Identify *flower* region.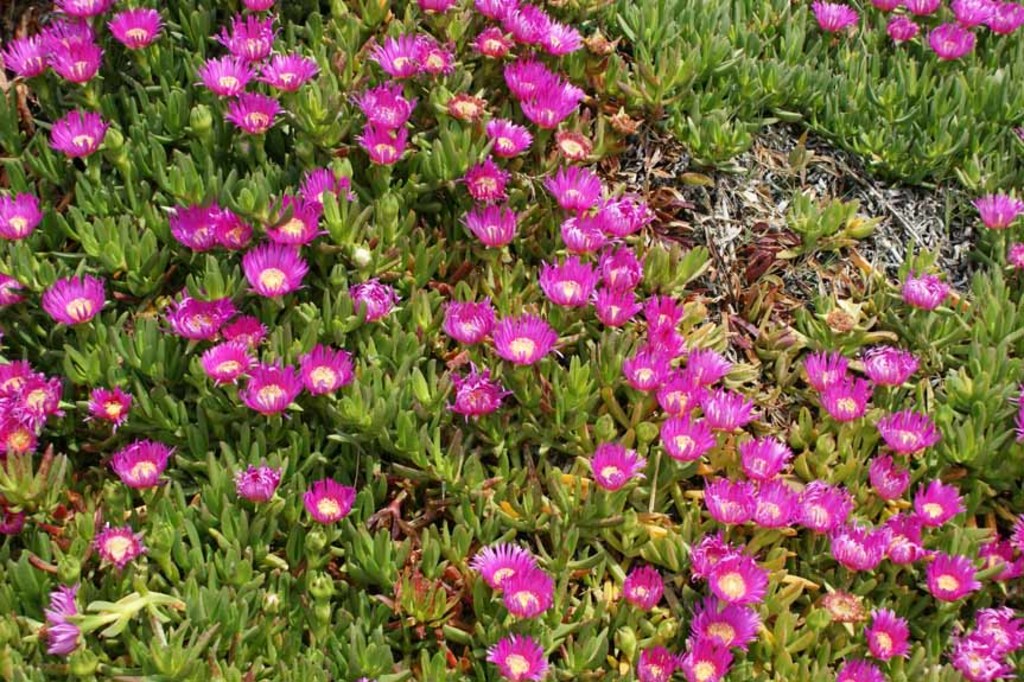
Region: pyautogui.locateOnScreen(51, 110, 104, 166).
